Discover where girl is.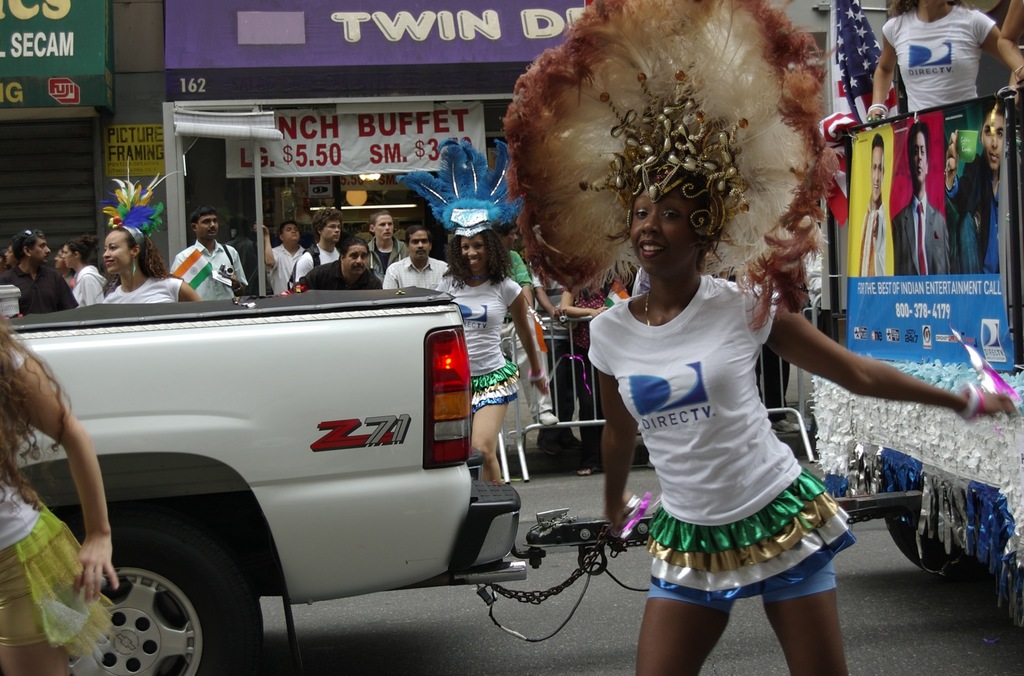
Discovered at detection(504, 0, 1014, 675).
